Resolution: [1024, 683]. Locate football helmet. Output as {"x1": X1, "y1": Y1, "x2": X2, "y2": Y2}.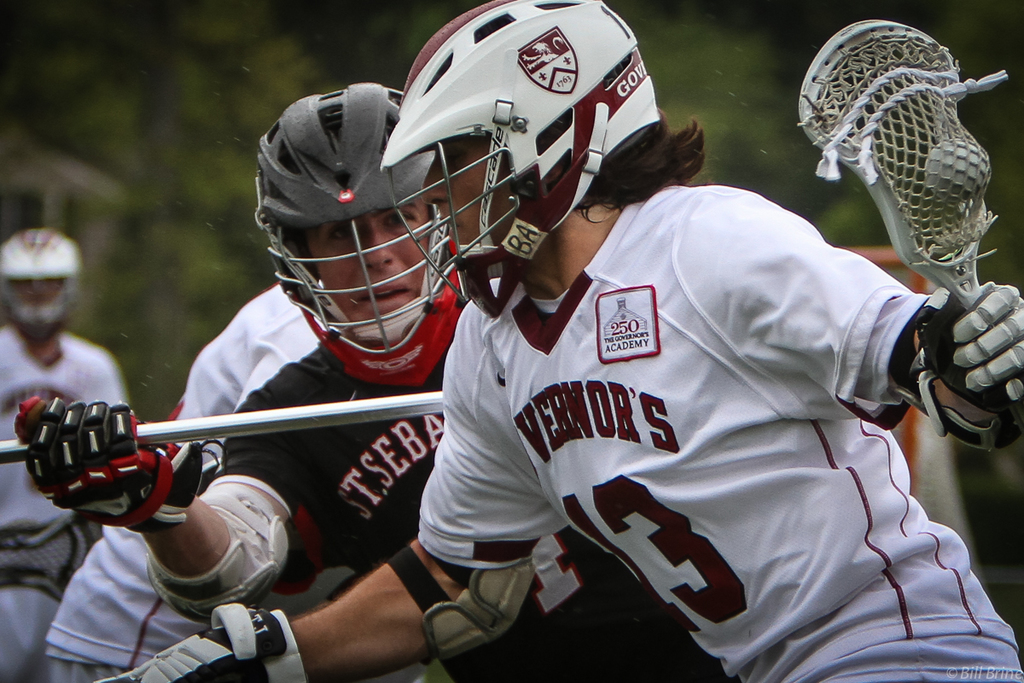
{"x1": 344, "y1": 3, "x2": 673, "y2": 329}.
